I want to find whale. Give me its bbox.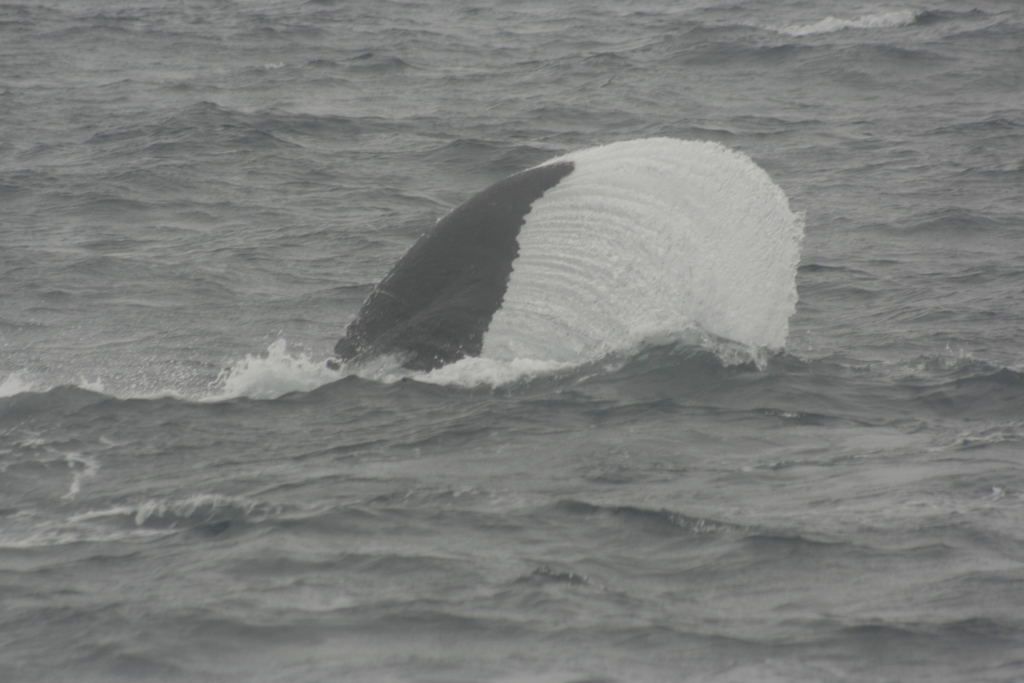
Rect(326, 154, 577, 374).
